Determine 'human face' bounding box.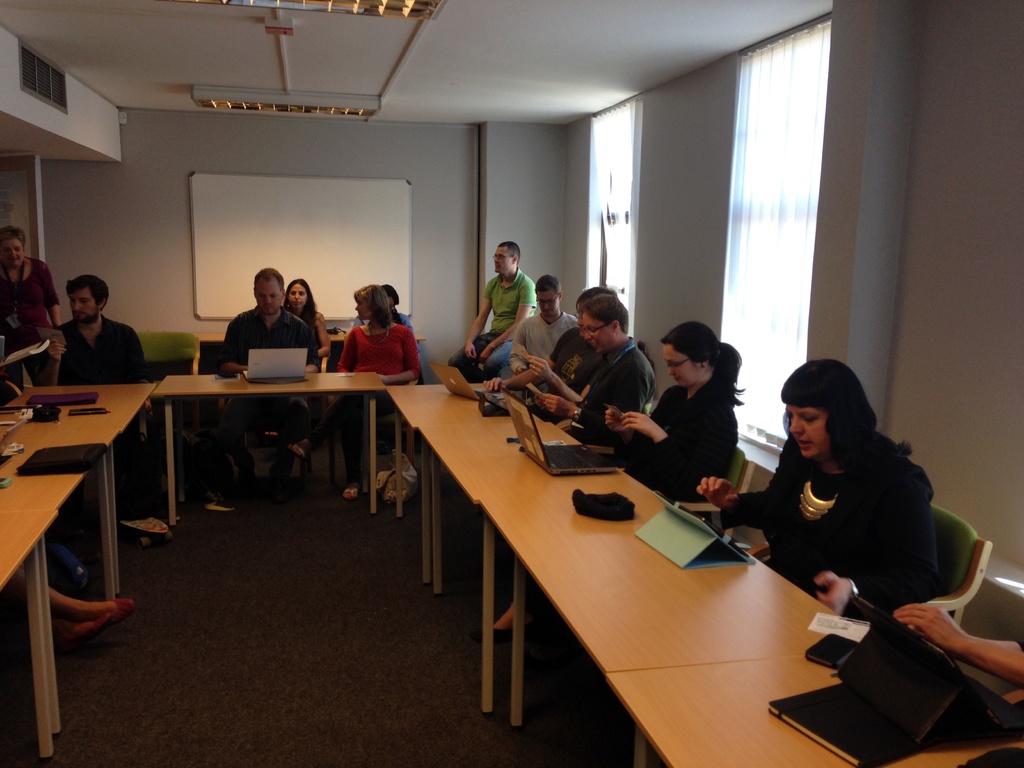
Determined: bbox=(70, 288, 94, 316).
